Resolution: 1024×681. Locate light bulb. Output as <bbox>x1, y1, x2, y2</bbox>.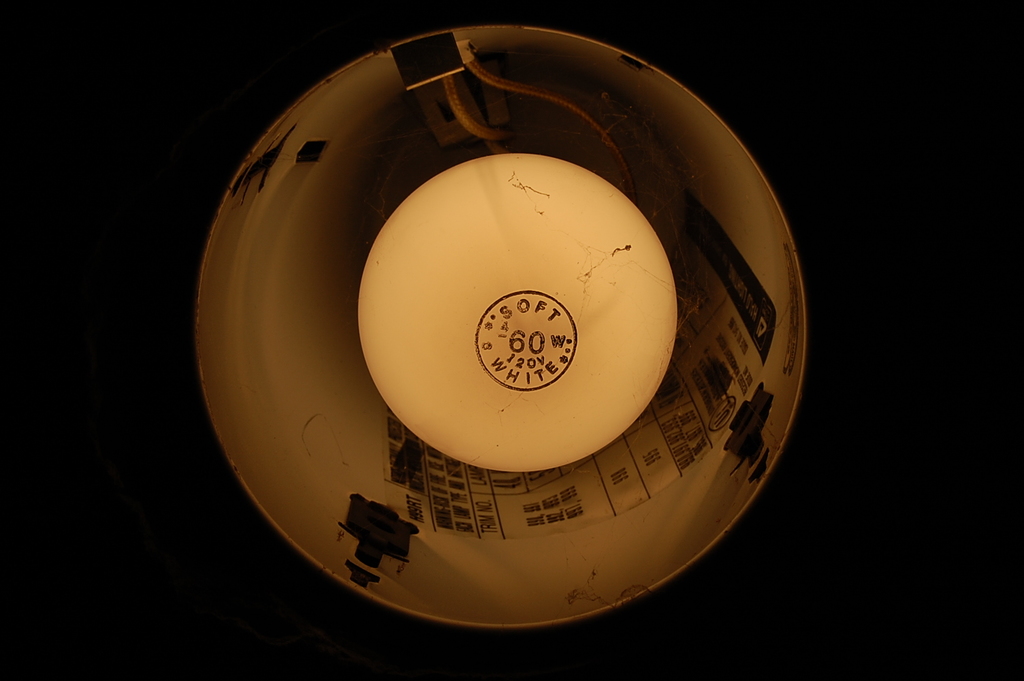
<bbox>357, 153, 678, 475</bbox>.
